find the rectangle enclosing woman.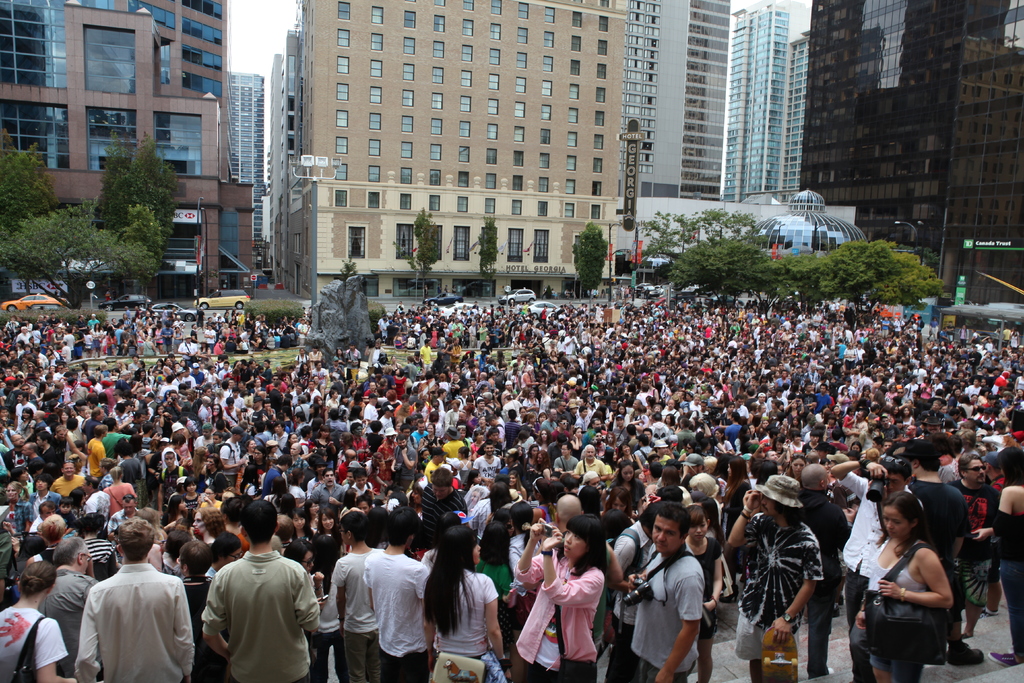
detection(341, 486, 360, 516).
